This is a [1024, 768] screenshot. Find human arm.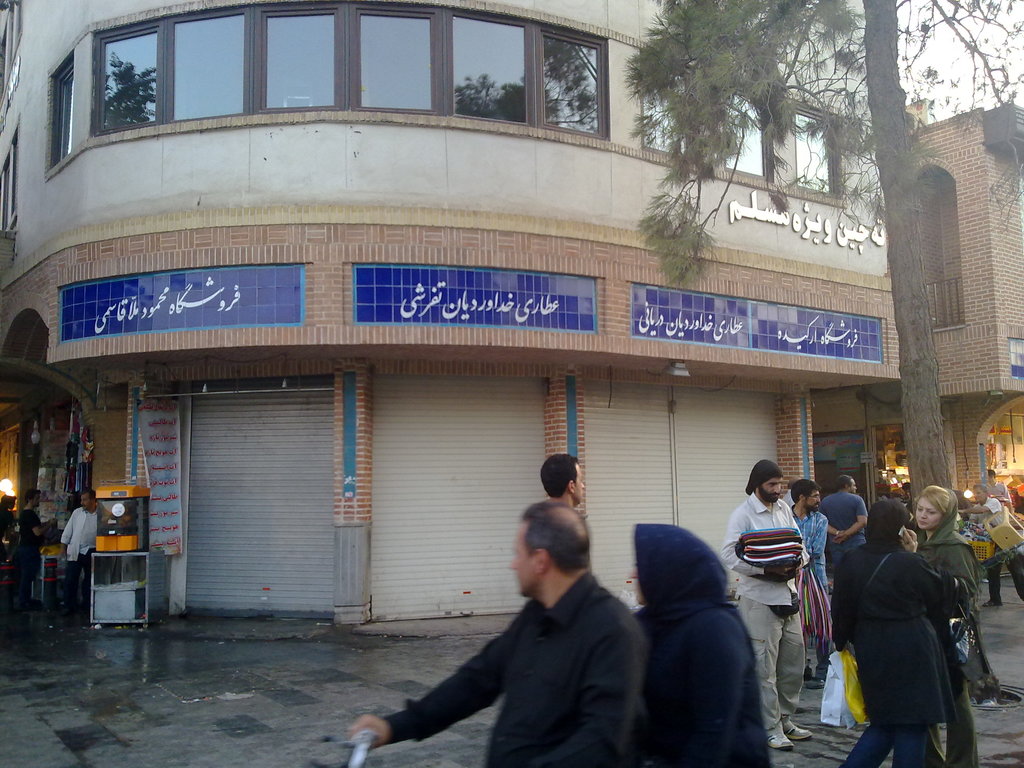
Bounding box: <bbox>719, 505, 791, 576</bbox>.
